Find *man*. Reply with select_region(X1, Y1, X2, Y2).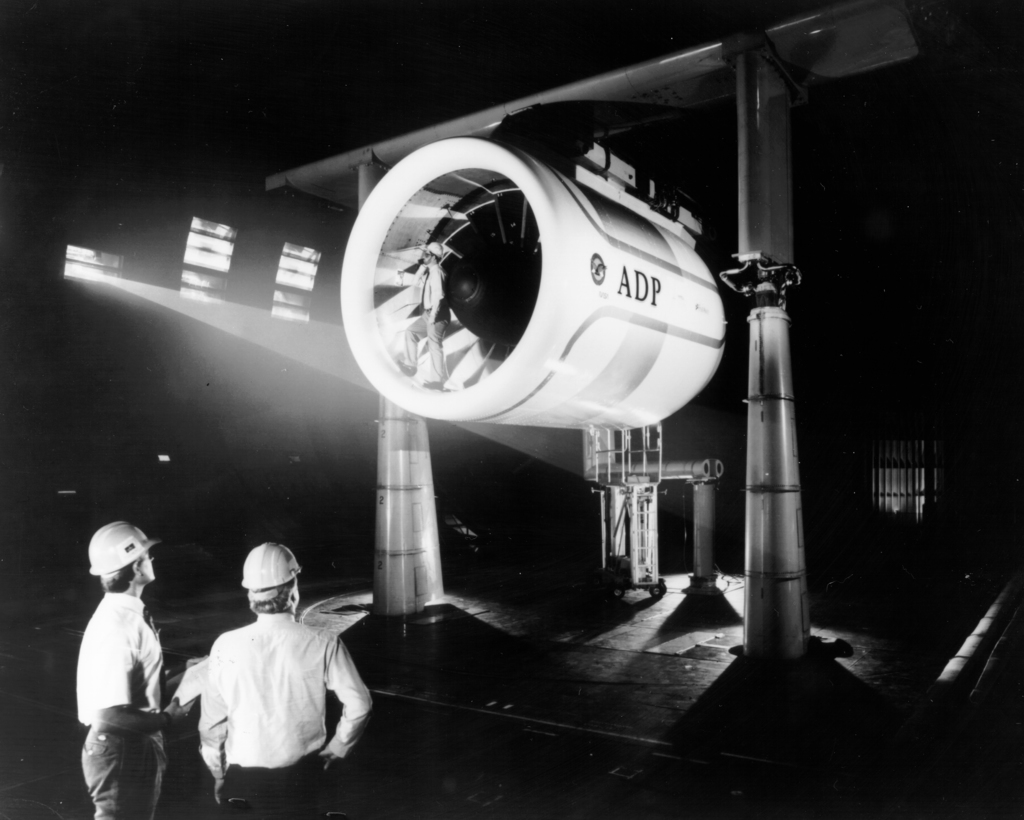
select_region(69, 521, 191, 818).
